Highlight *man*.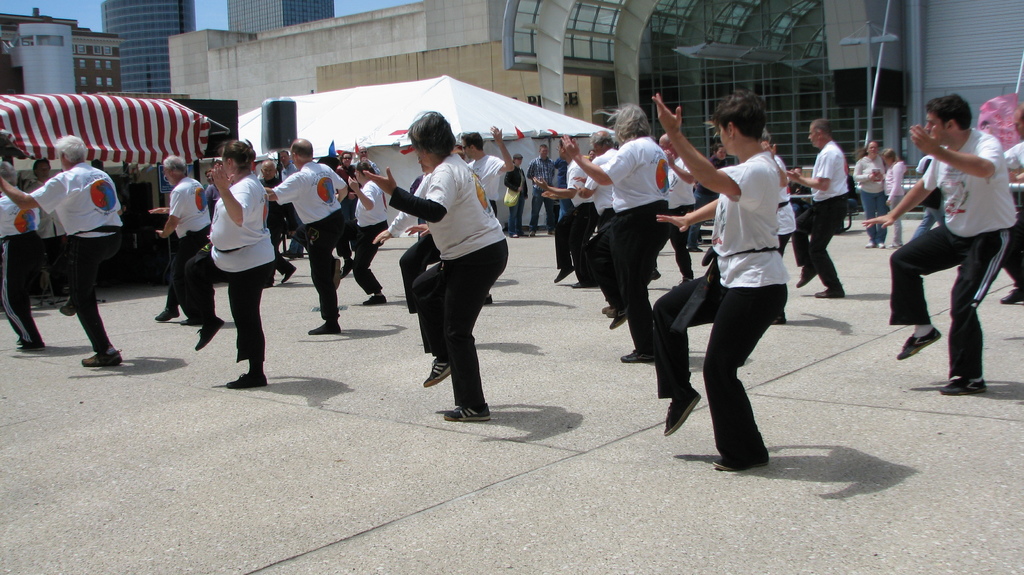
Highlighted region: {"x1": 1002, "y1": 107, "x2": 1023, "y2": 305}.
